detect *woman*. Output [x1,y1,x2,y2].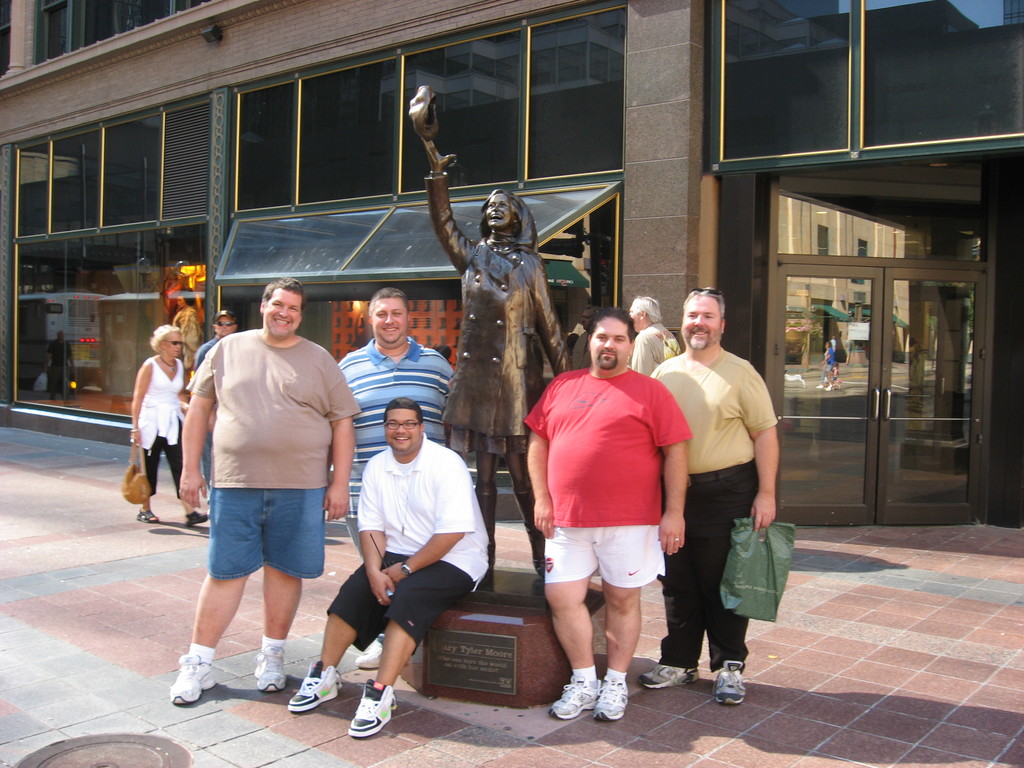
[113,316,191,542].
